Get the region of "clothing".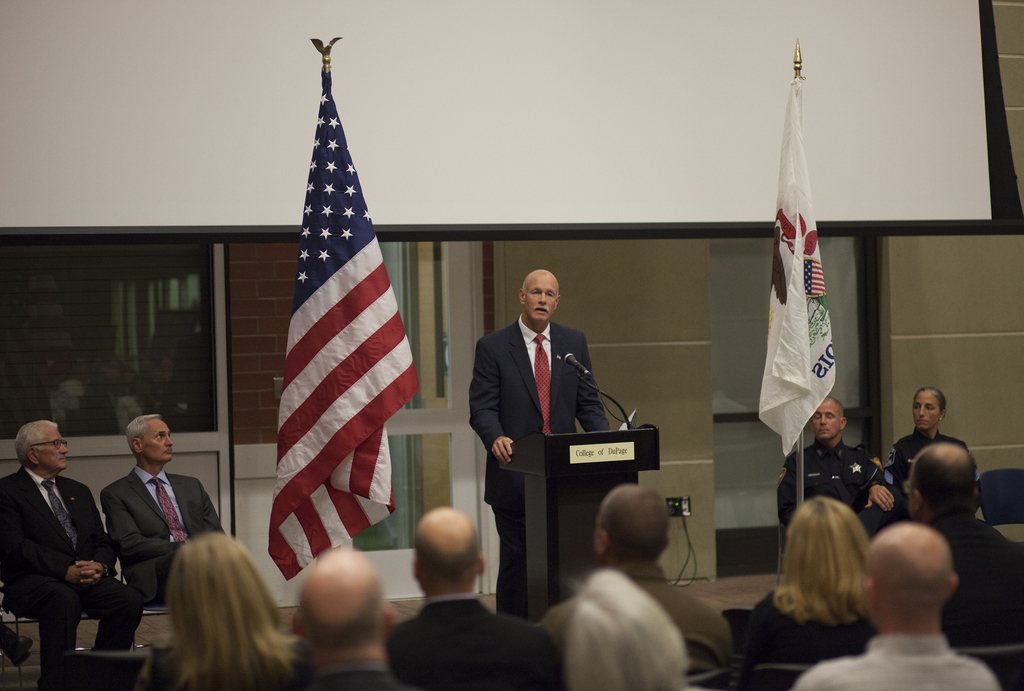
(x1=547, y1=568, x2=742, y2=685).
